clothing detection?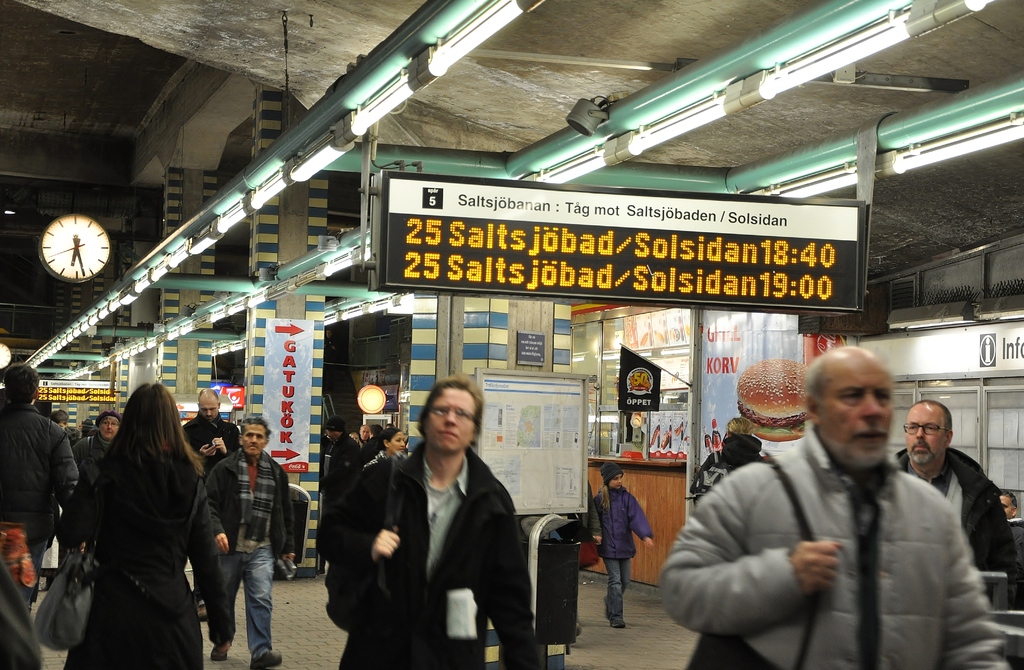
<box>0,403,80,613</box>
